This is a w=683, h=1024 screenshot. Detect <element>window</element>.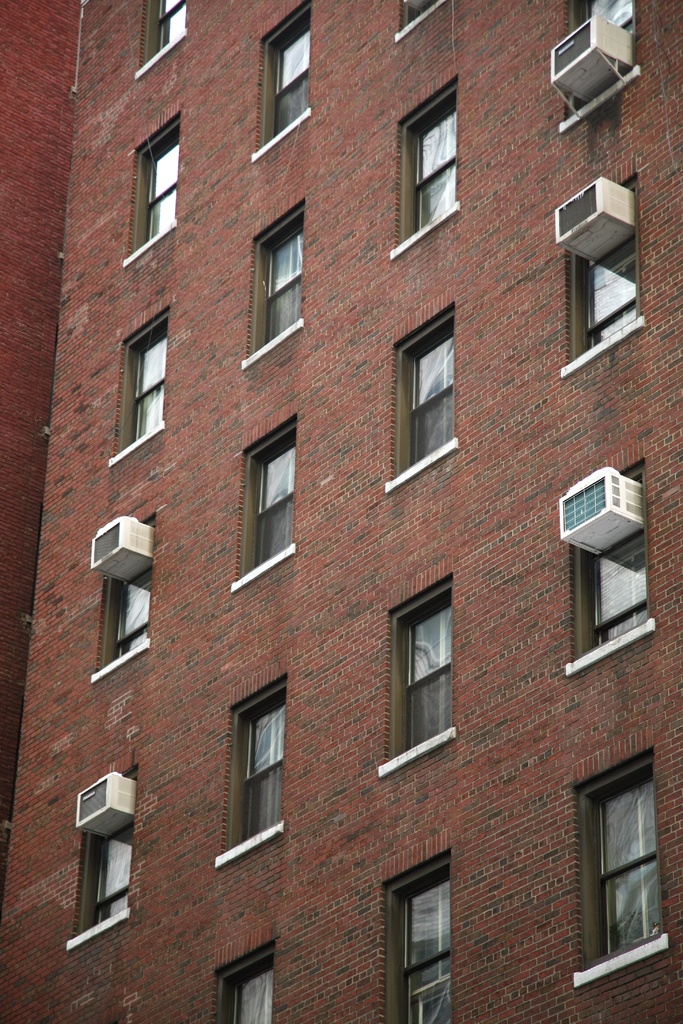
l=577, t=748, r=658, b=987.
